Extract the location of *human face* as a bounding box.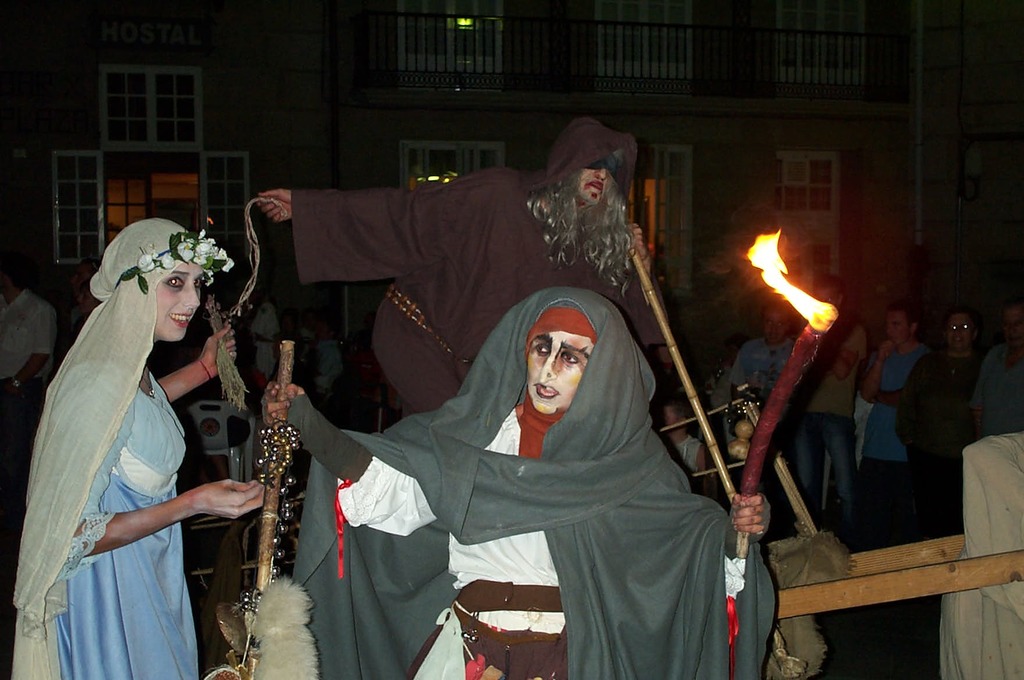
566/150/616/206.
